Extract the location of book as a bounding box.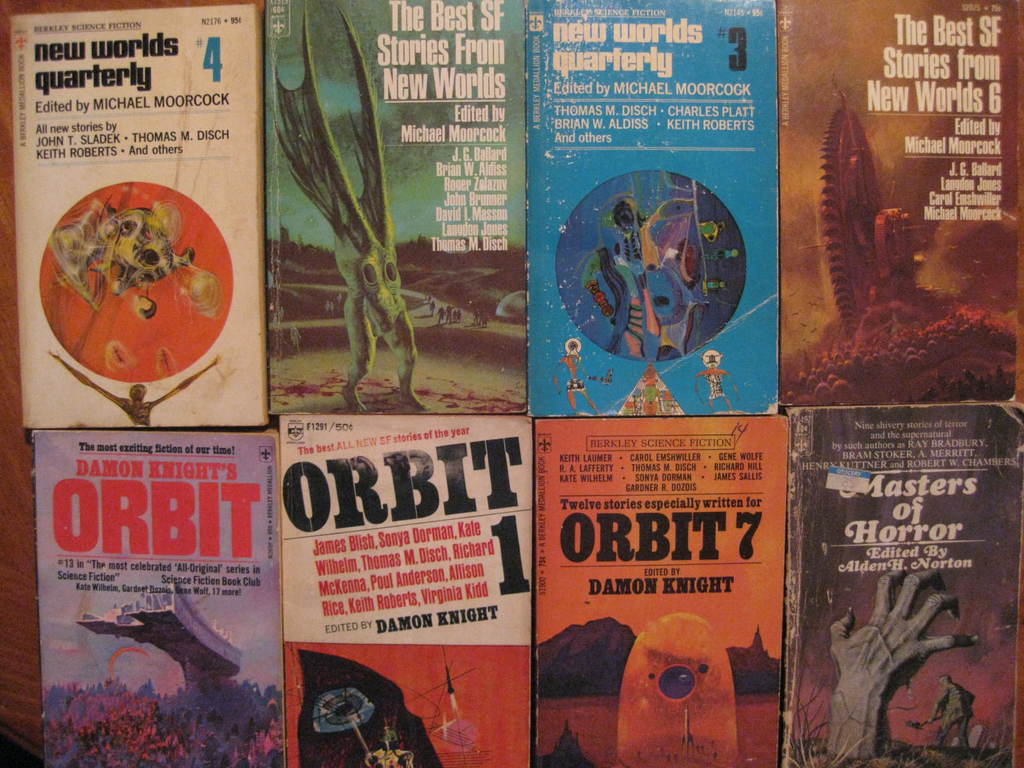
rect(4, 2, 269, 428).
